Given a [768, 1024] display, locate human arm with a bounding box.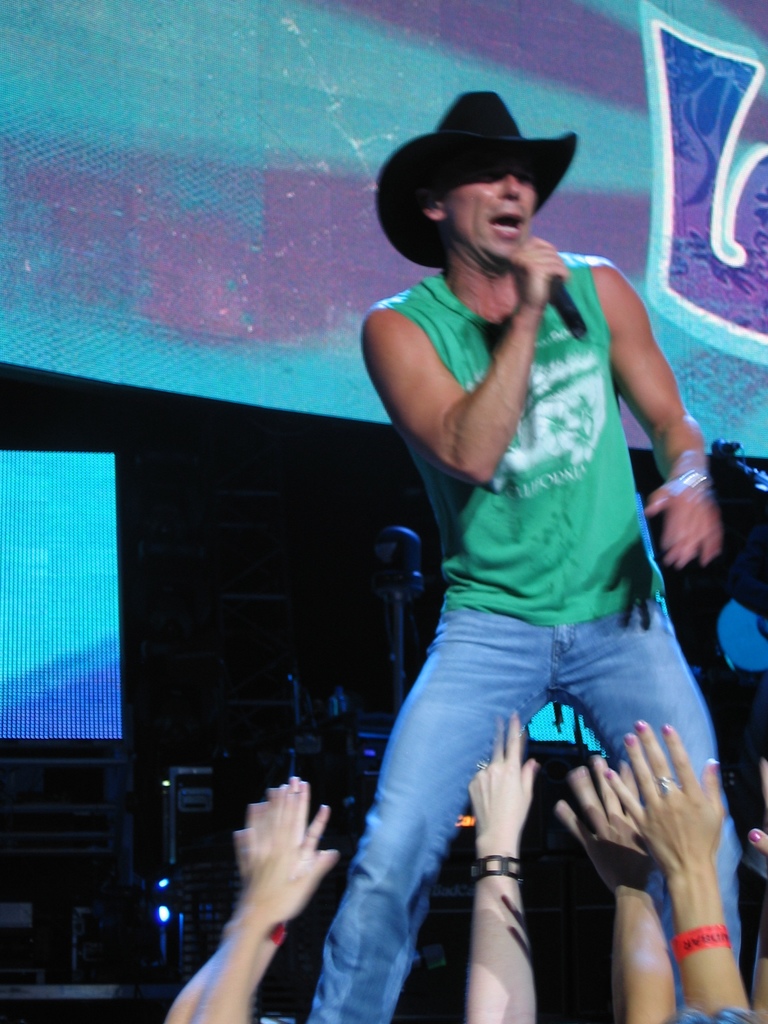
Located: bbox(753, 756, 767, 1020).
